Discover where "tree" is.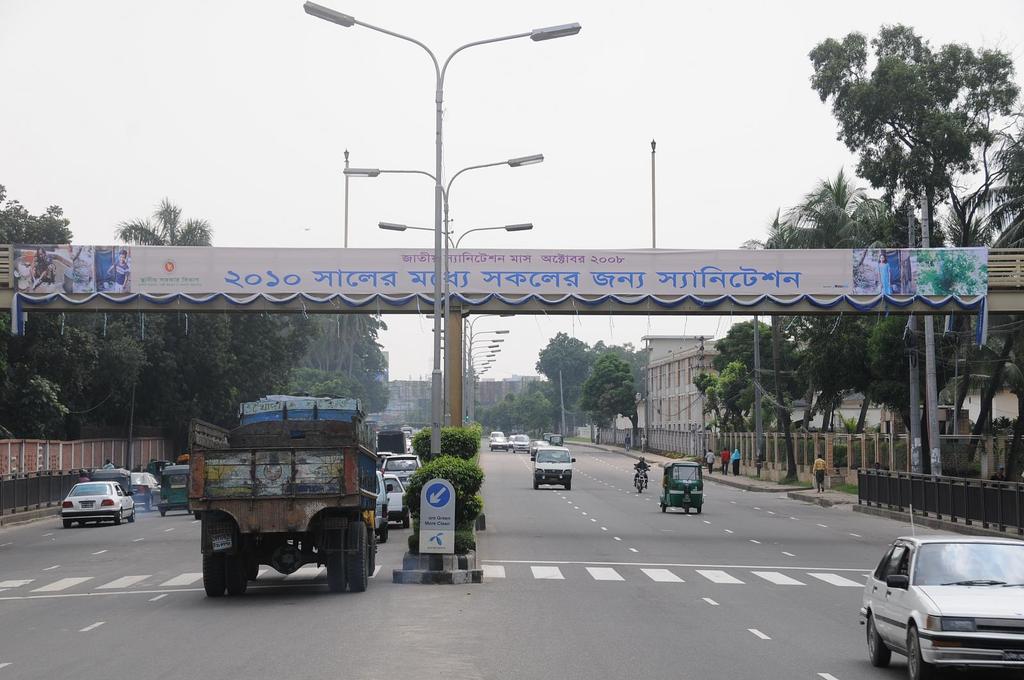
Discovered at left=522, top=331, right=585, bottom=386.
